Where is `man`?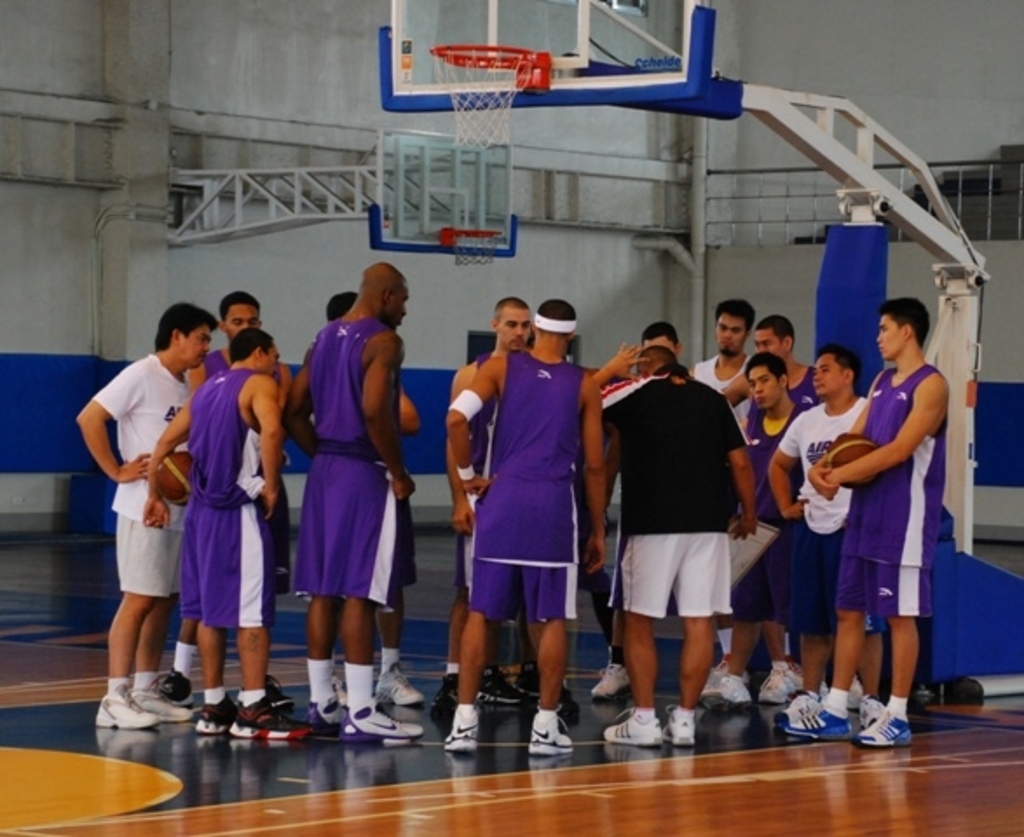
detection(429, 303, 529, 718).
